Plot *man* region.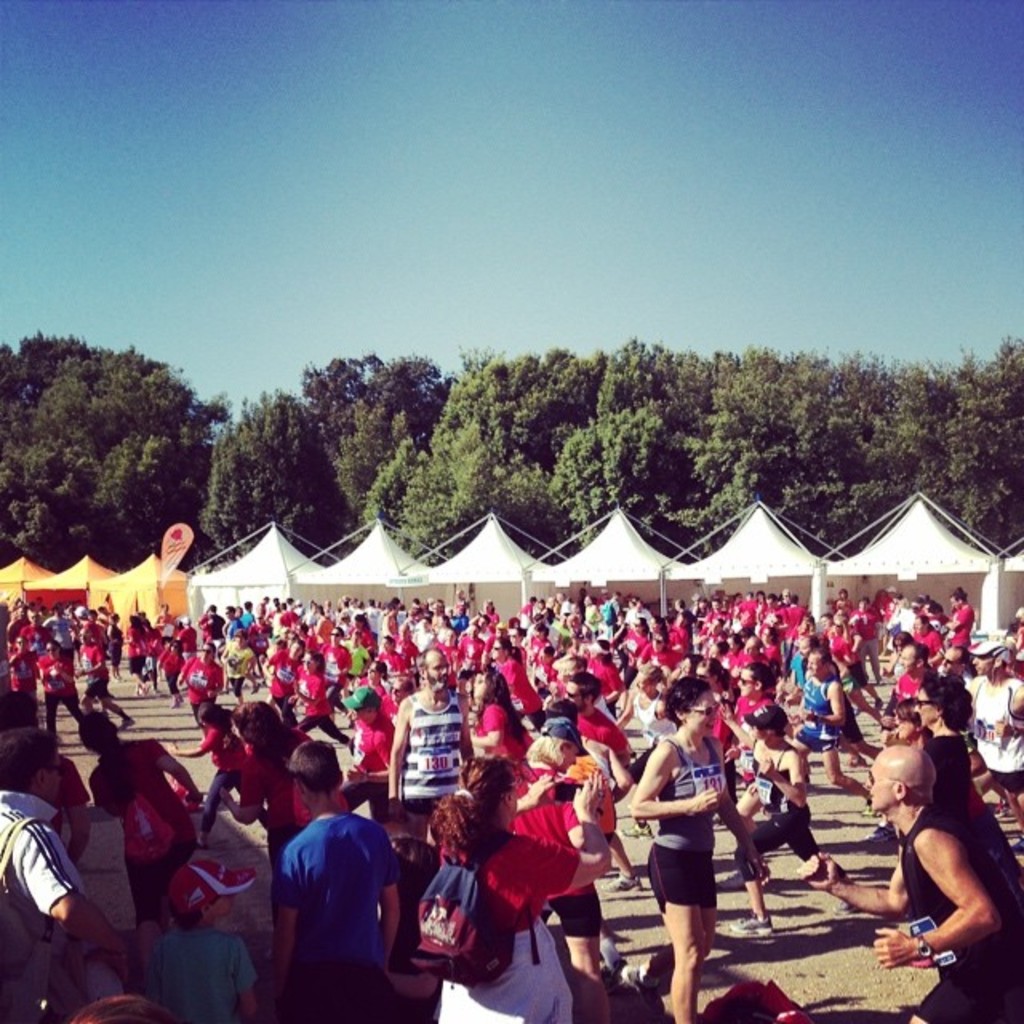
Plotted at 485,622,501,651.
